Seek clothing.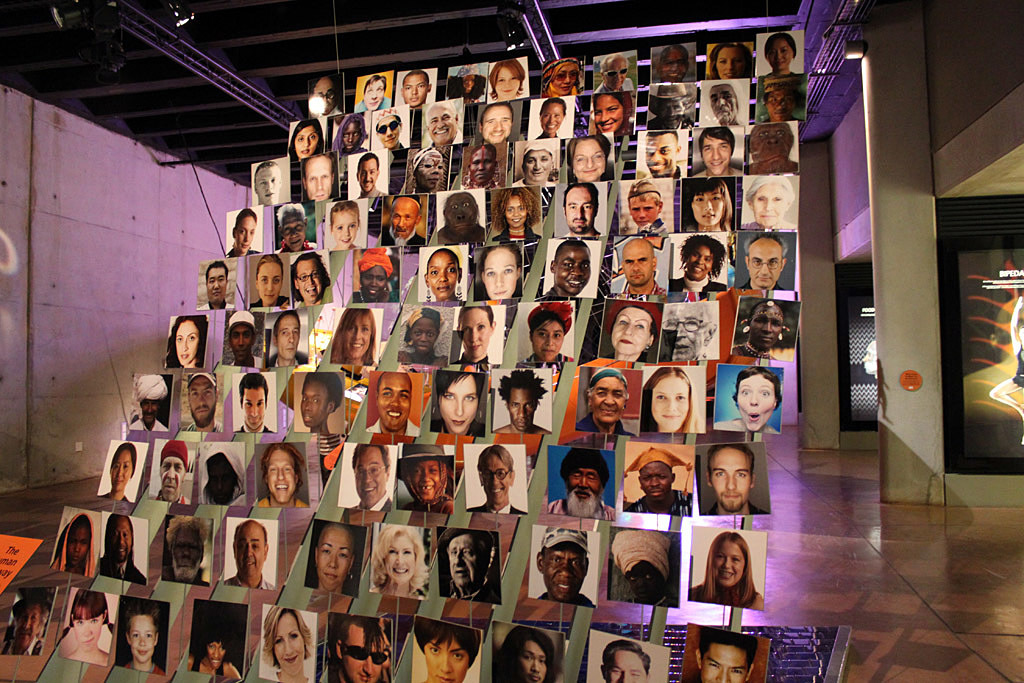
198:443:246:508.
